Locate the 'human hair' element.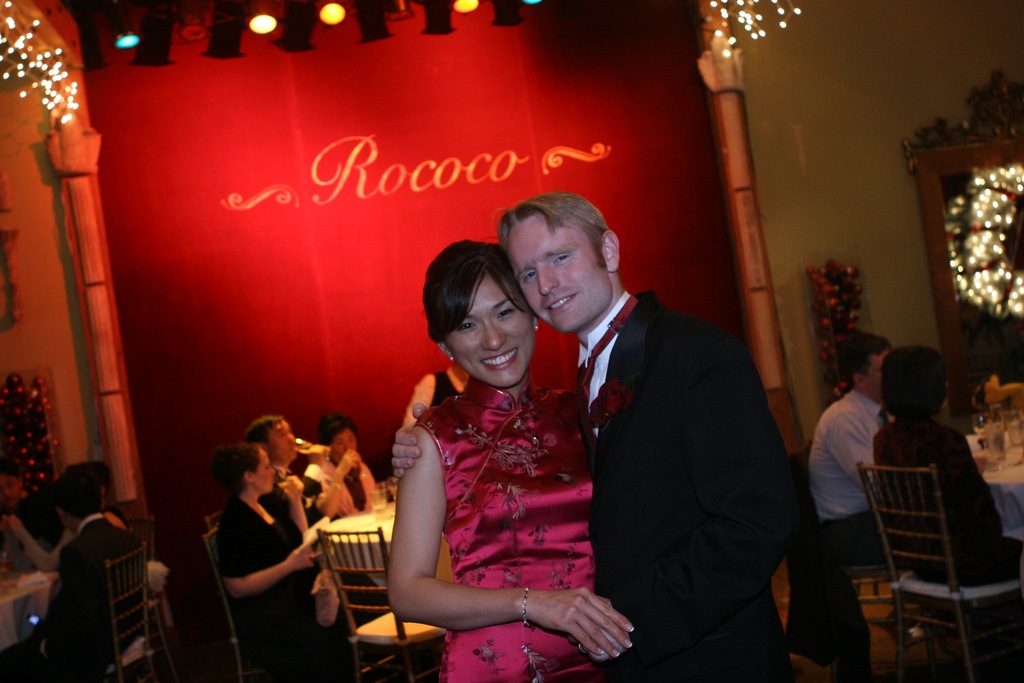
Element bbox: locate(68, 461, 112, 490).
